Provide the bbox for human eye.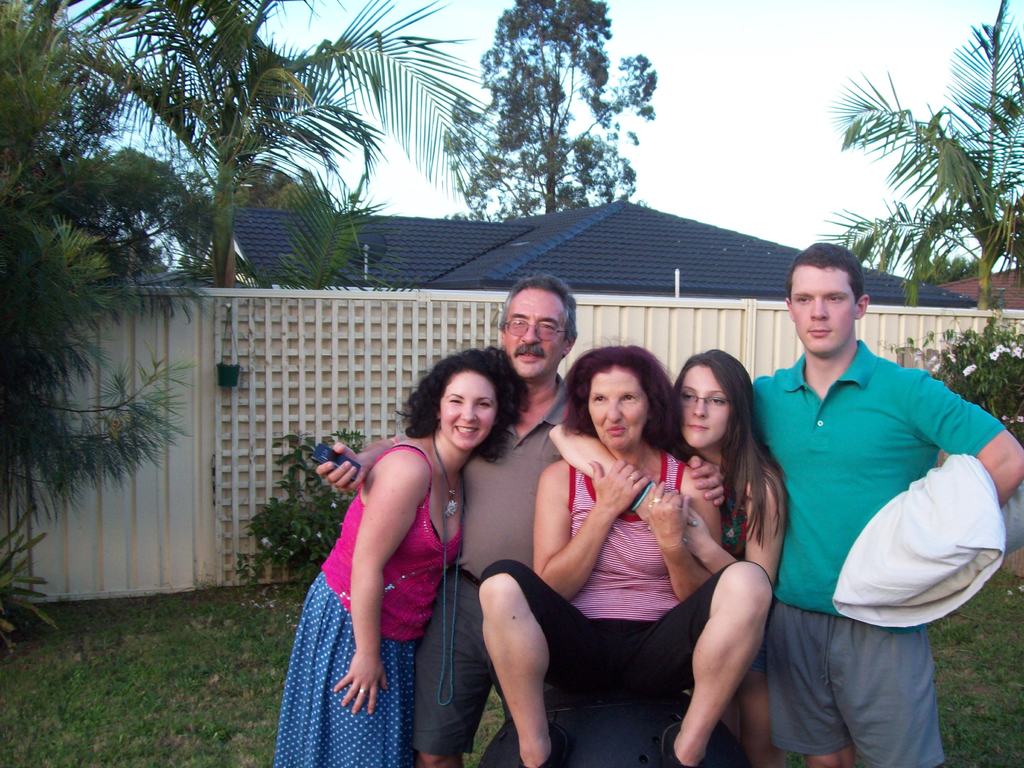
[left=540, top=321, right=556, bottom=332].
